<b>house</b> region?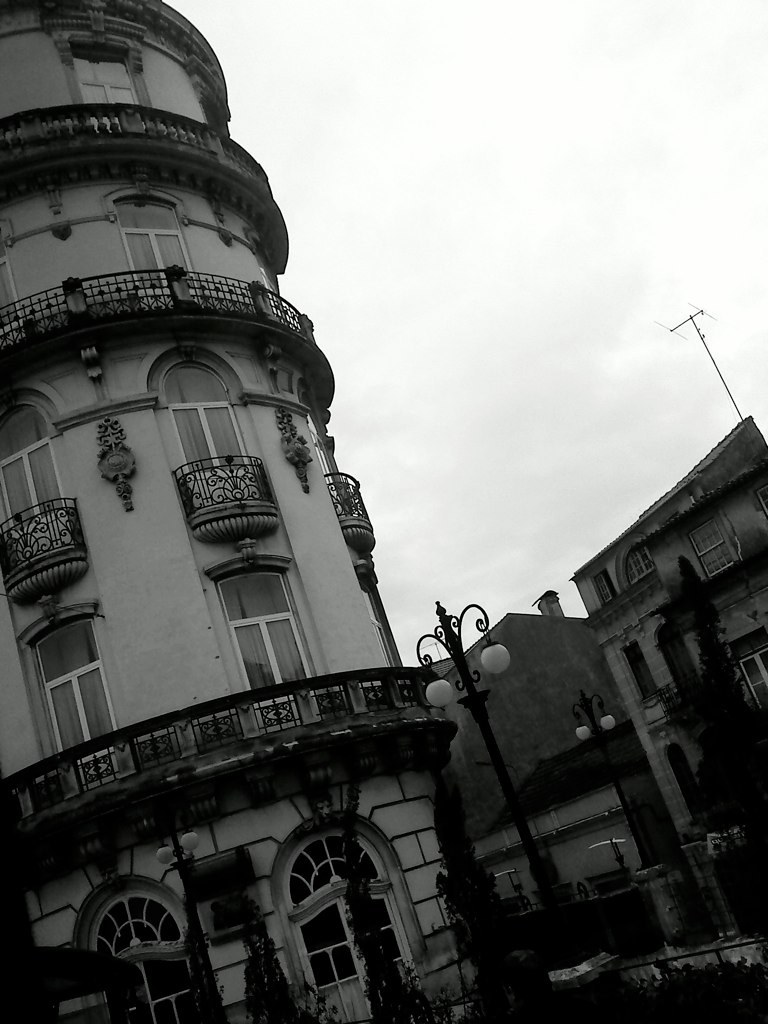
<bbox>419, 606, 702, 977</bbox>
